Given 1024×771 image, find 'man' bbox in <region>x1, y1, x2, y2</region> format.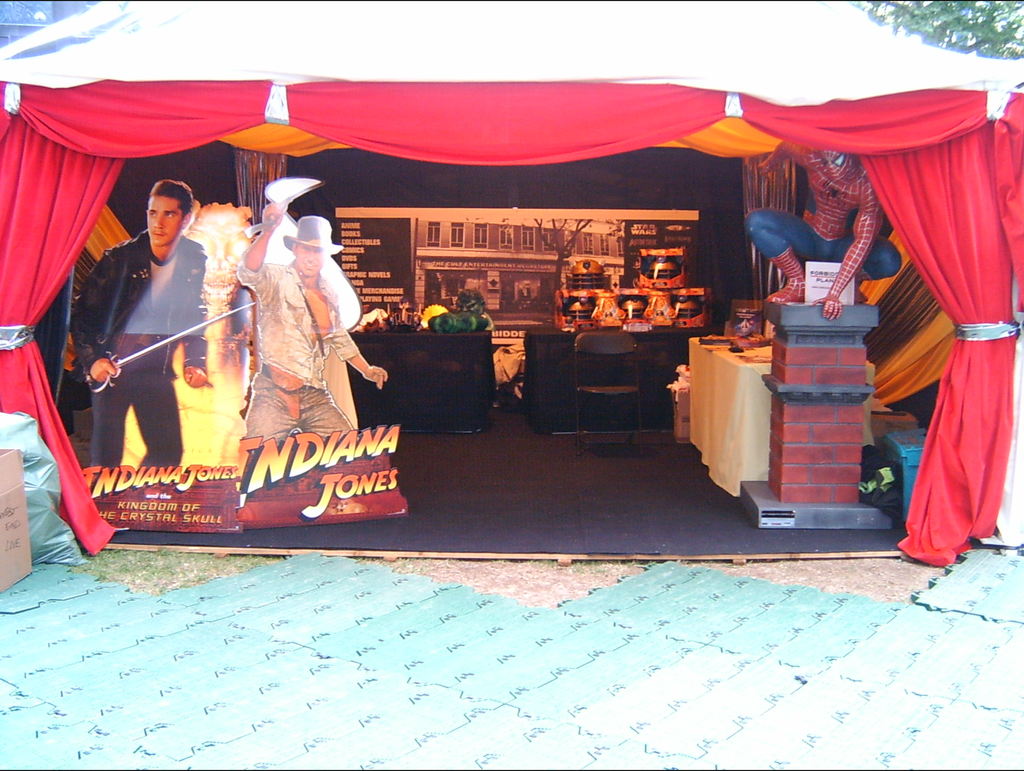
<region>86, 179, 214, 479</region>.
